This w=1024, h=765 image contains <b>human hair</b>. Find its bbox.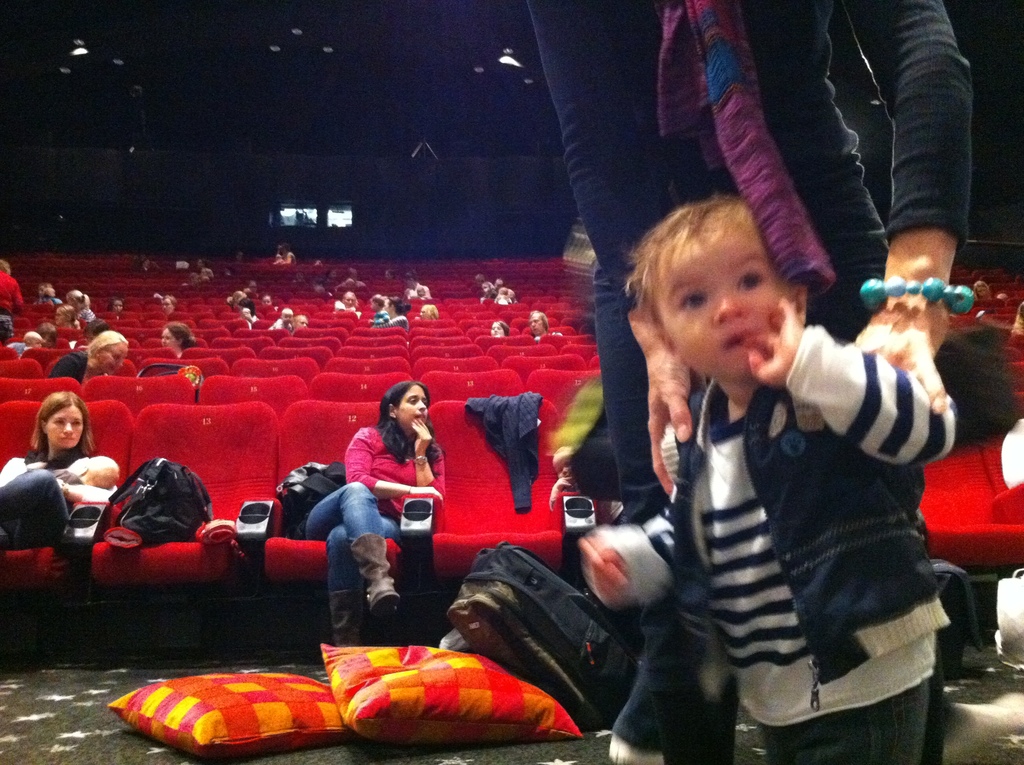
locate(24, 331, 42, 345).
